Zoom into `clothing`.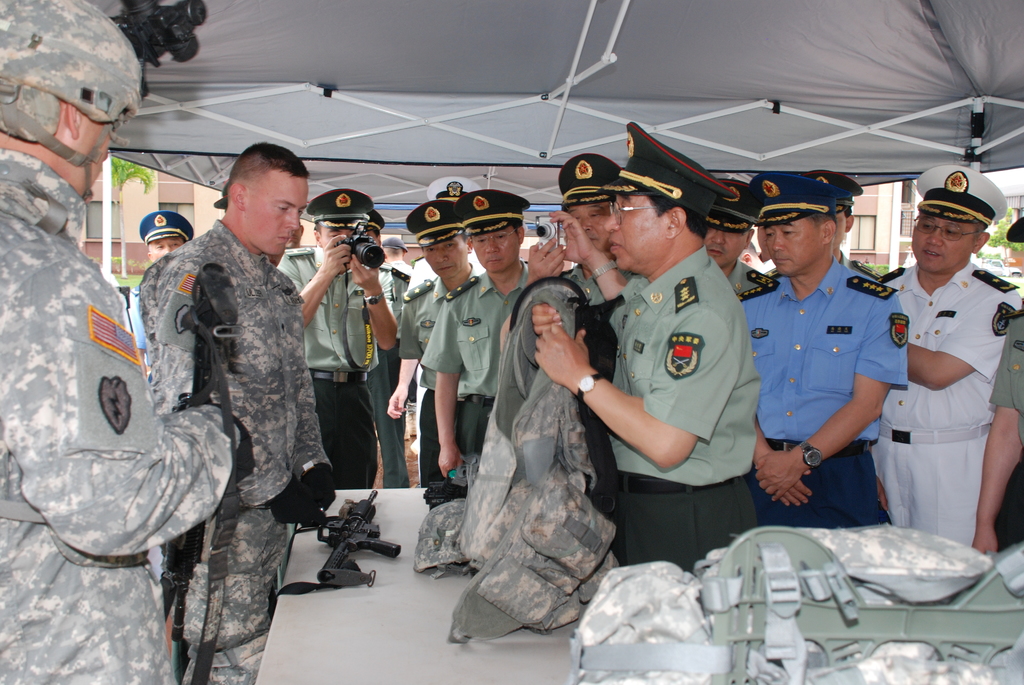
Zoom target: l=410, t=287, r=617, b=645.
